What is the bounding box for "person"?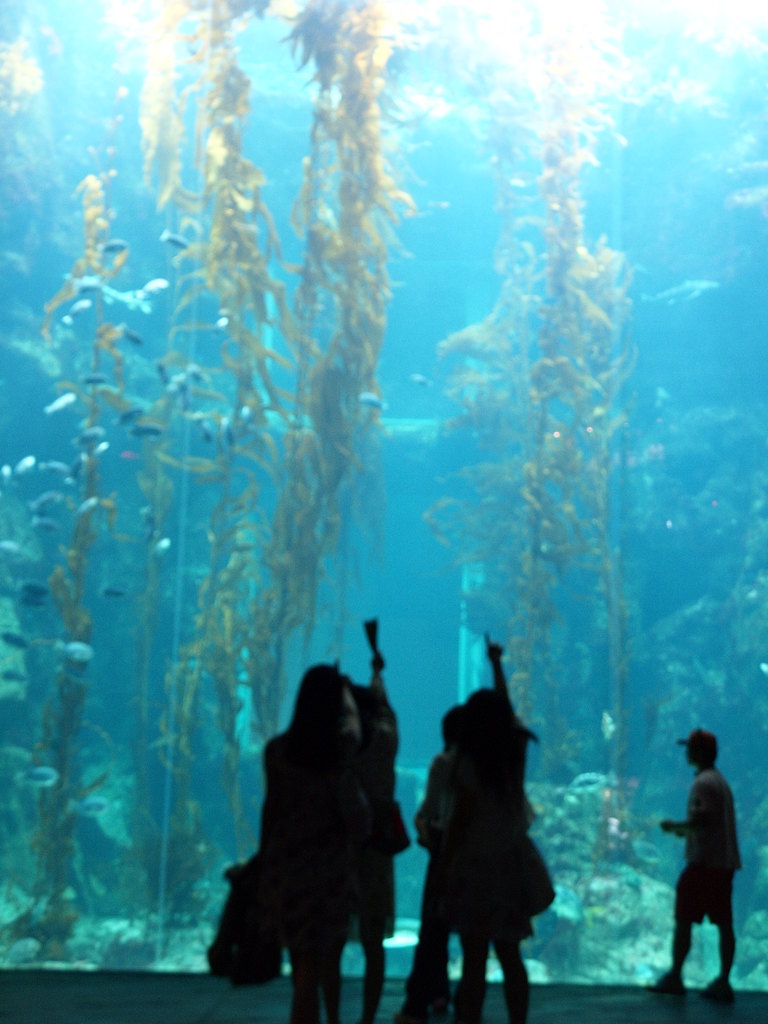
select_region(429, 693, 562, 1023).
